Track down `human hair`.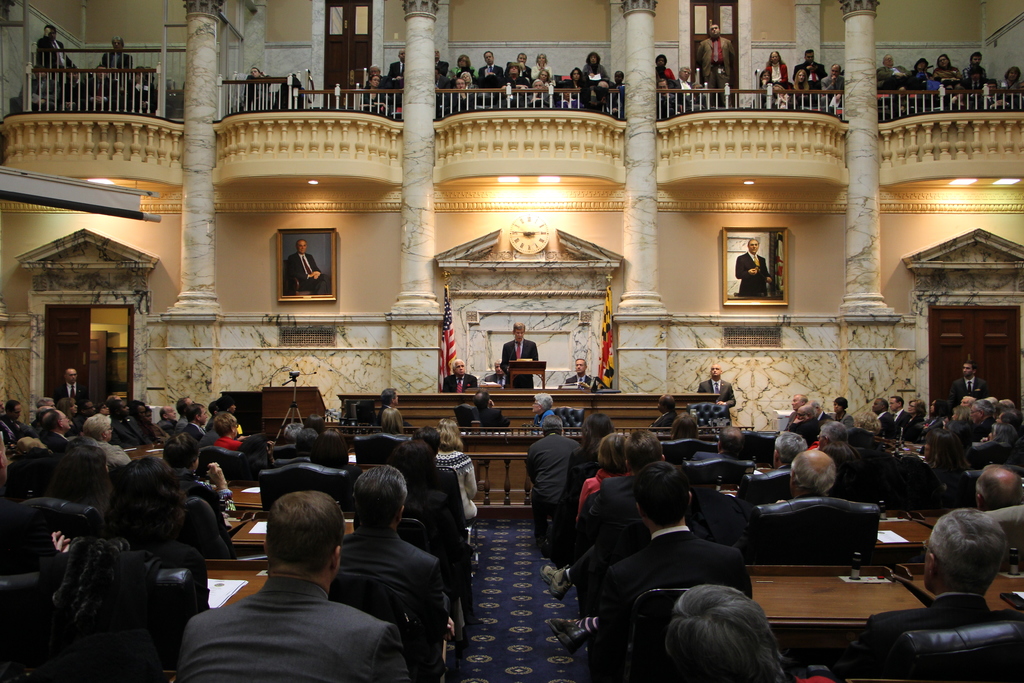
Tracked to [left=413, top=424, right=442, bottom=452].
